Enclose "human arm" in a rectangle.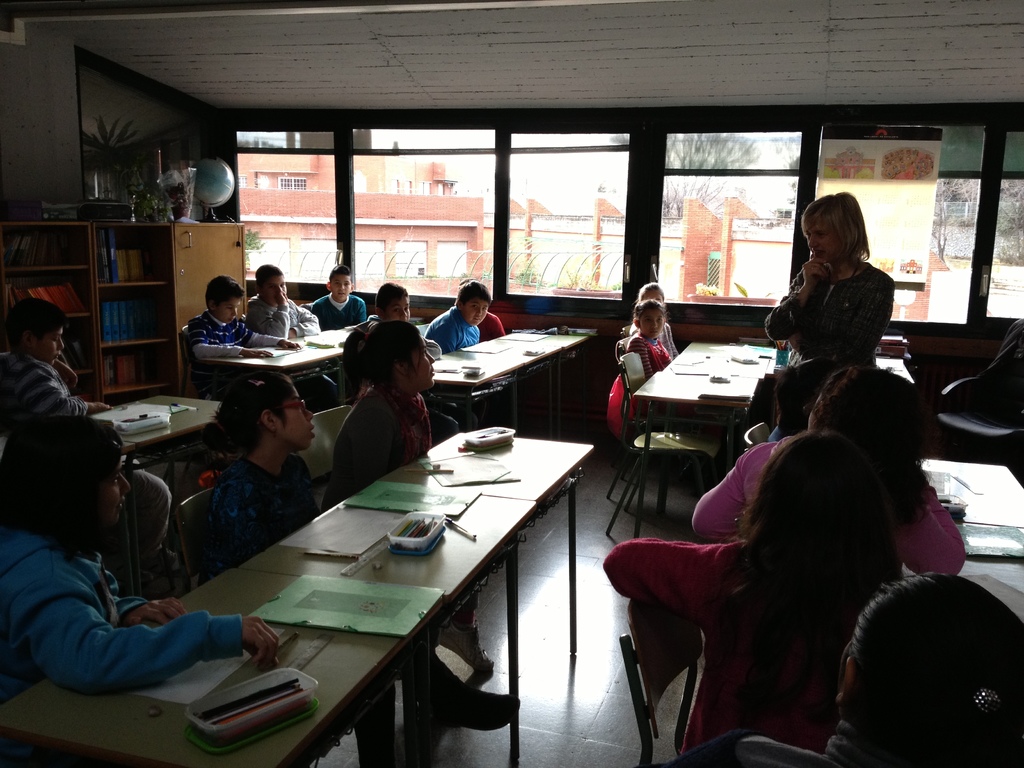
311 306 342 339.
